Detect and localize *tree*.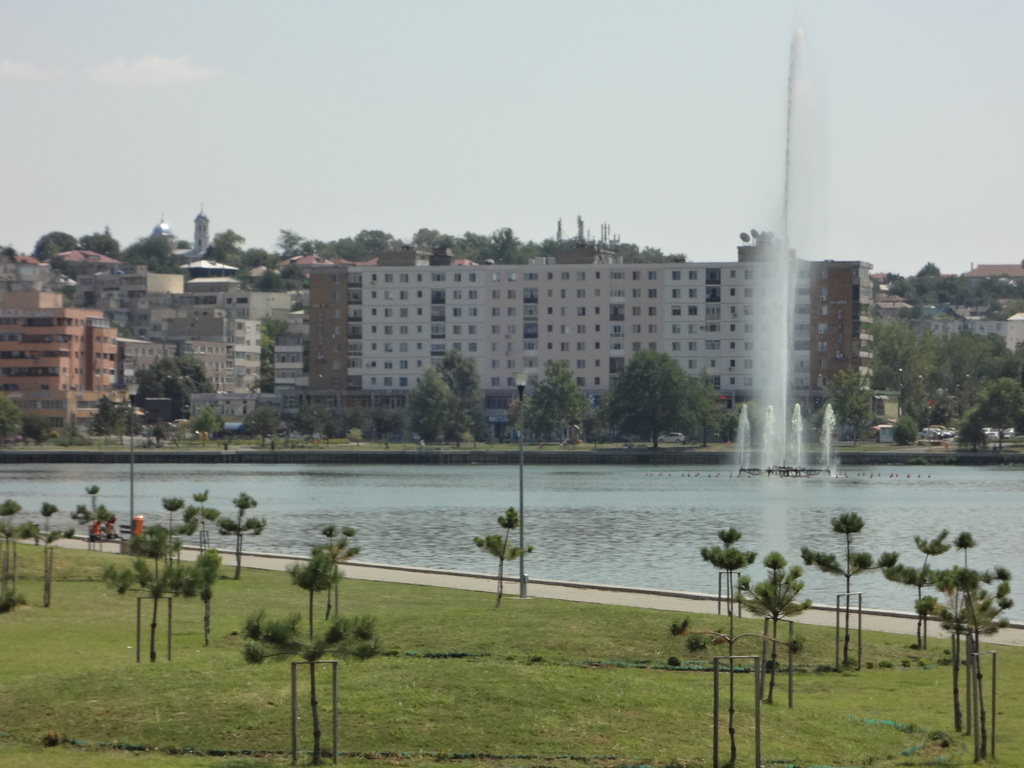
Localized at [x1=234, y1=402, x2=292, y2=436].
